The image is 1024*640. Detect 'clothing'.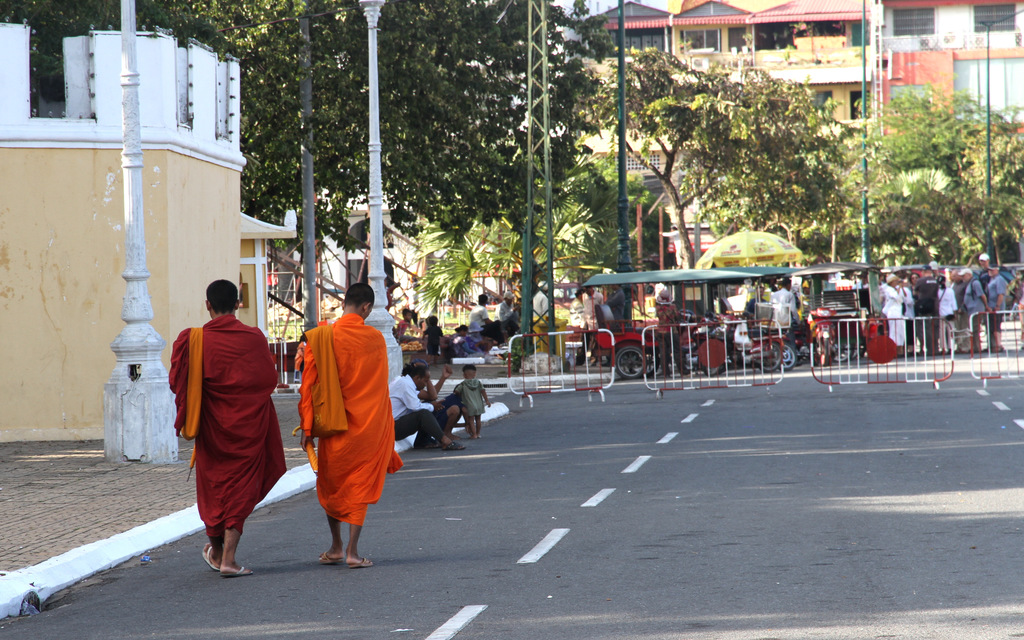
Detection: <box>607,287,623,323</box>.
